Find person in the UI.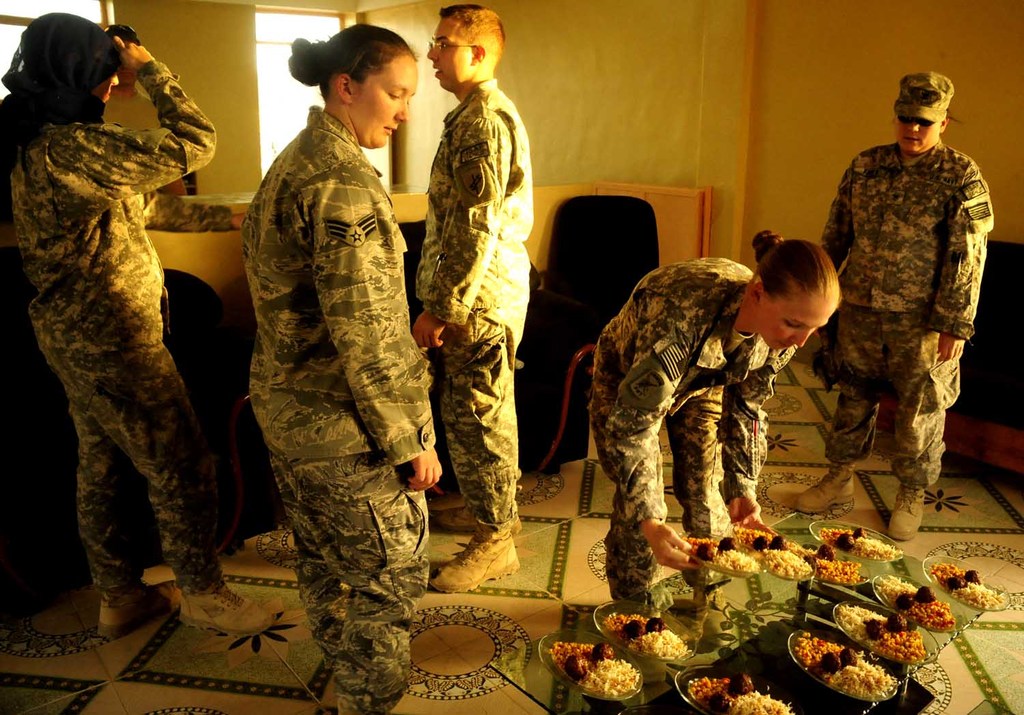
UI element at (408,0,529,593).
